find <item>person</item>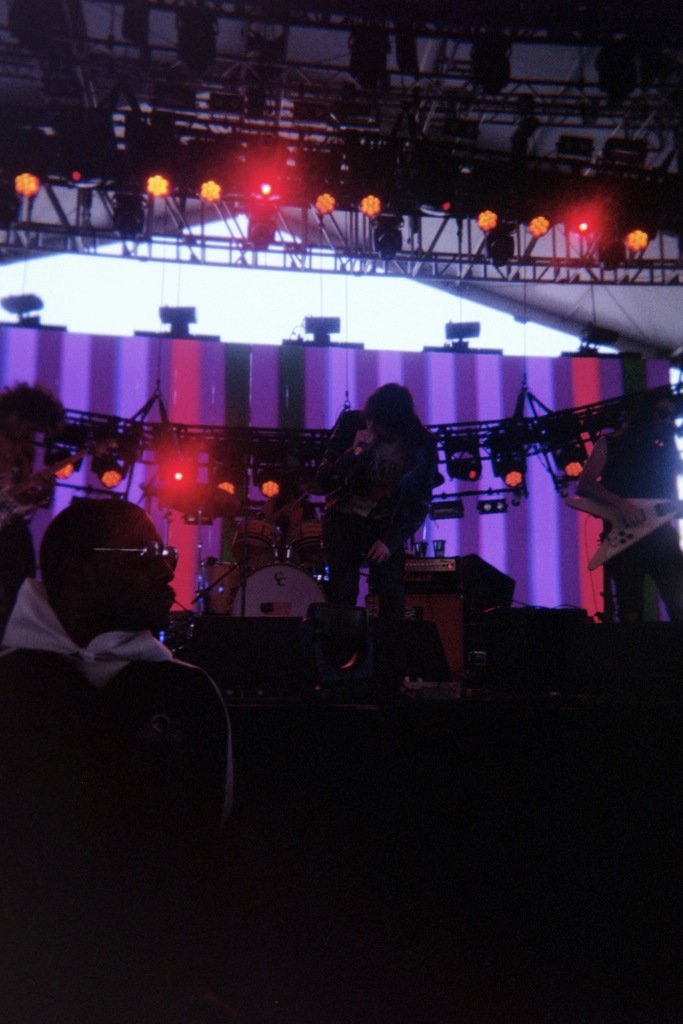
(307,383,436,691)
